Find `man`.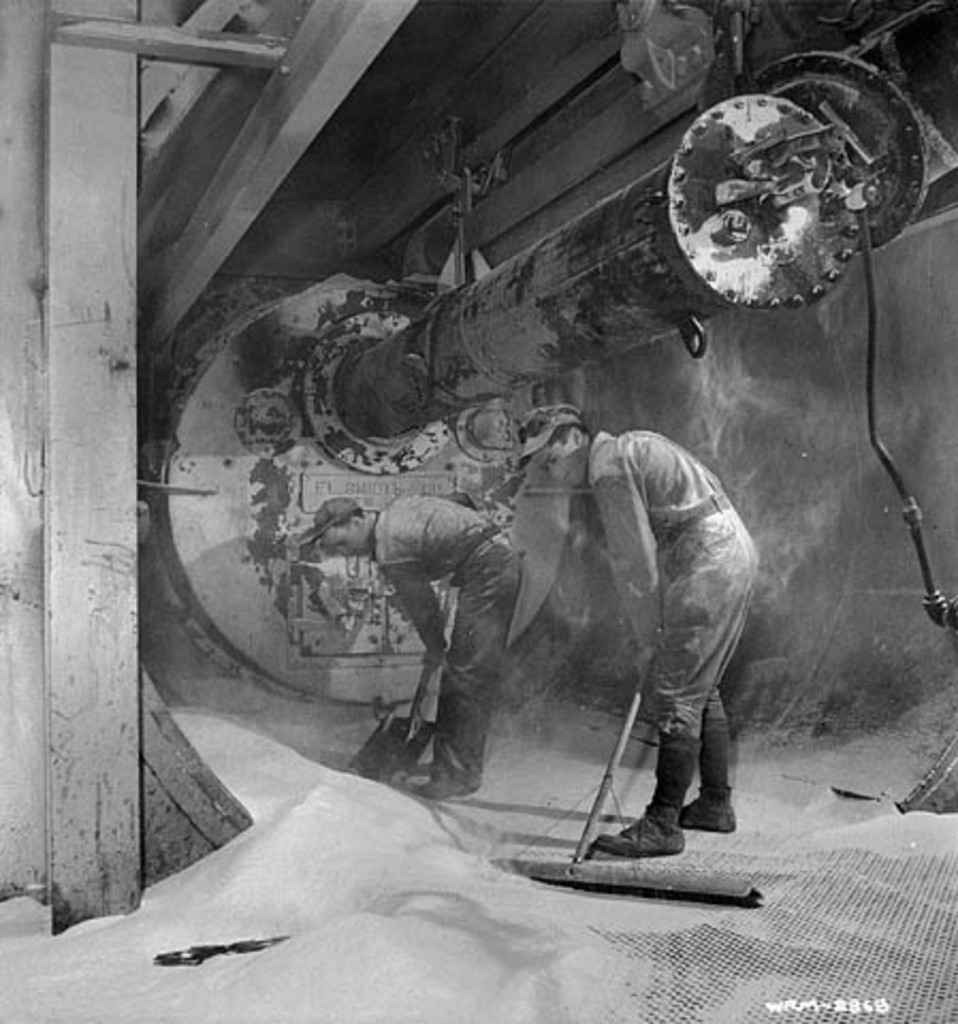
{"left": 299, "top": 486, "right": 527, "bottom": 798}.
